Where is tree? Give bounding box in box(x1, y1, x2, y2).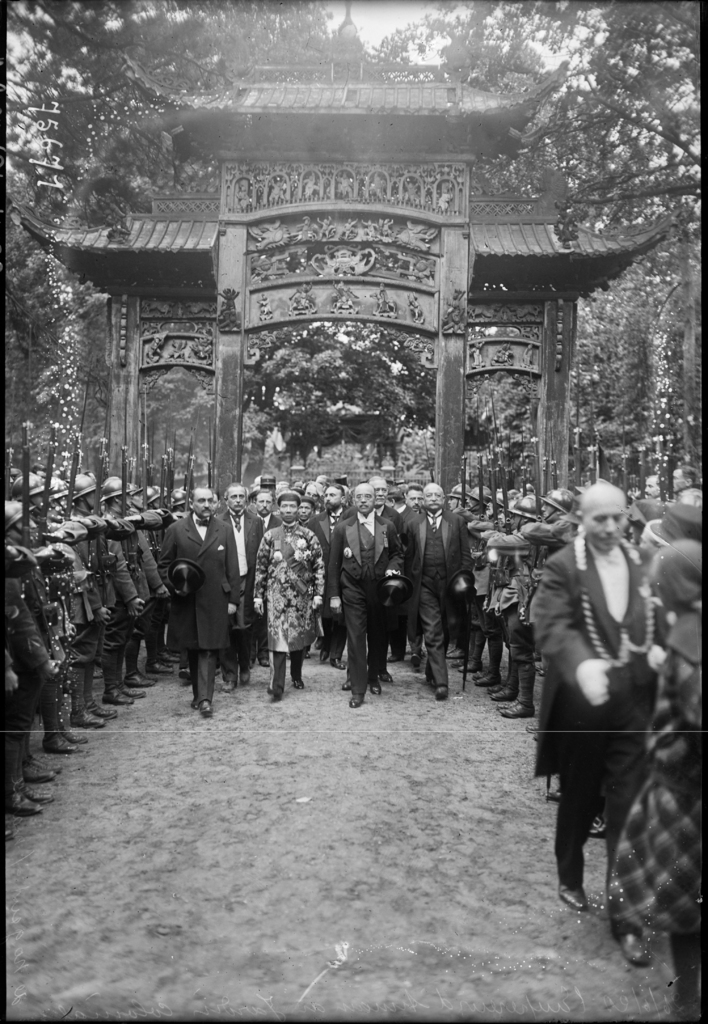
box(455, 3, 707, 501).
